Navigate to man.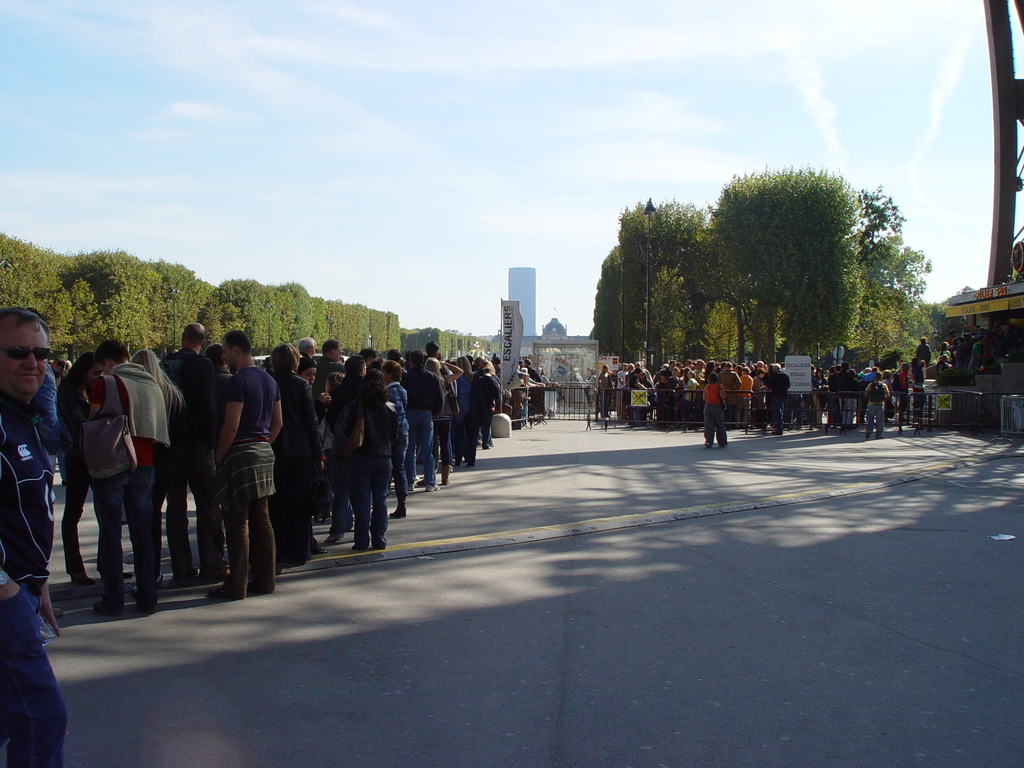
Navigation target: bbox=[83, 338, 170, 621].
